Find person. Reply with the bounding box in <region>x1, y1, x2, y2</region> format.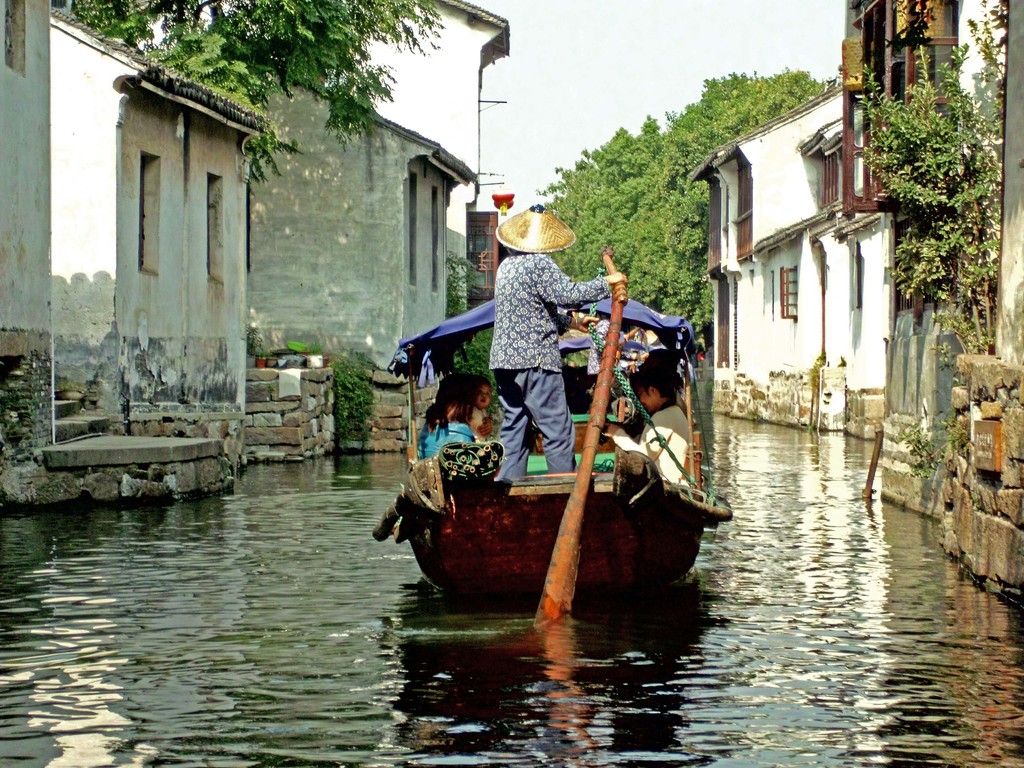
<region>476, 198, 600, 527</region>.
